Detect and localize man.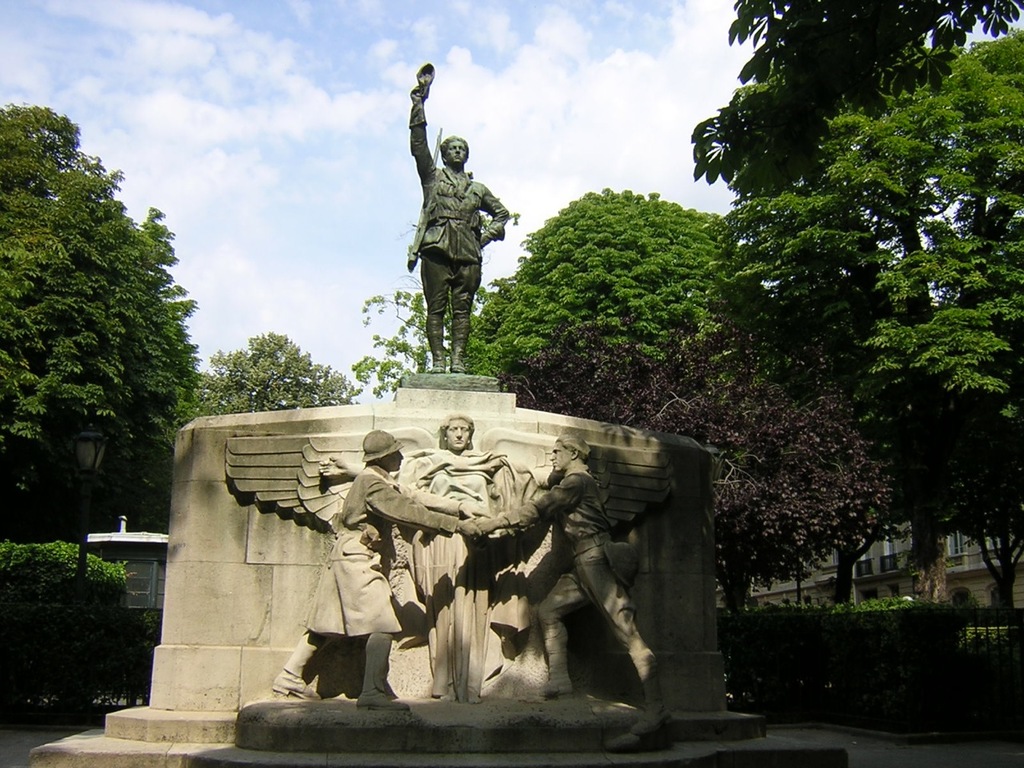
Localized at region(269, 426, 489, 715).
